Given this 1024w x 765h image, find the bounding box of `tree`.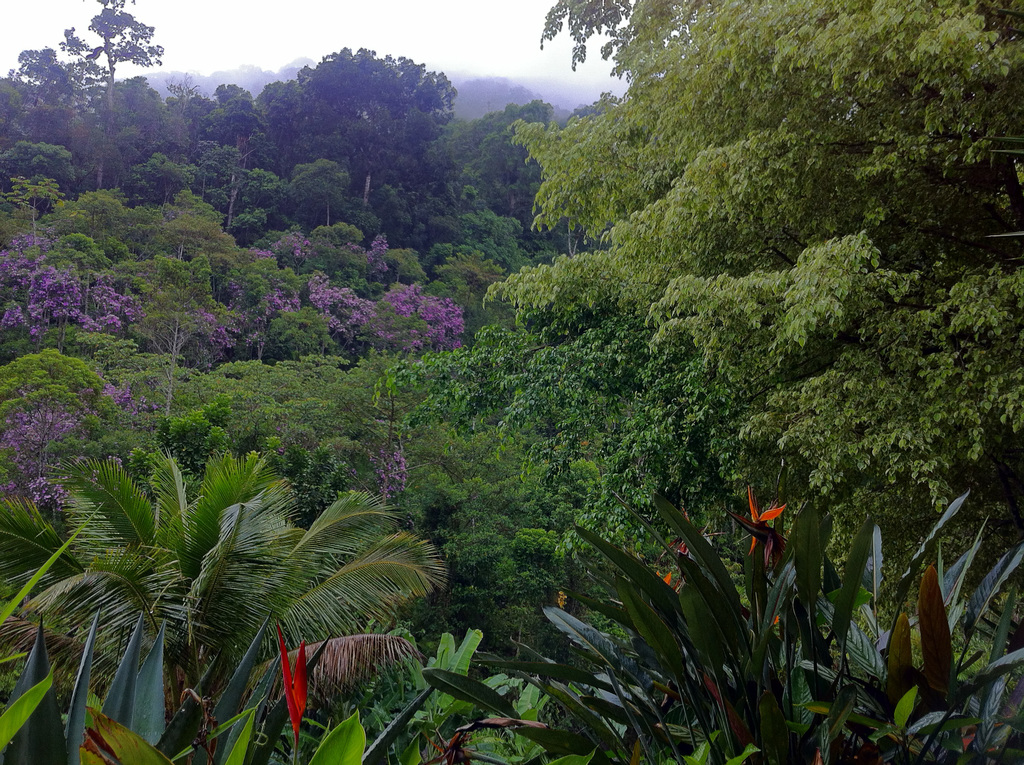
244, 51, 476, 193.
